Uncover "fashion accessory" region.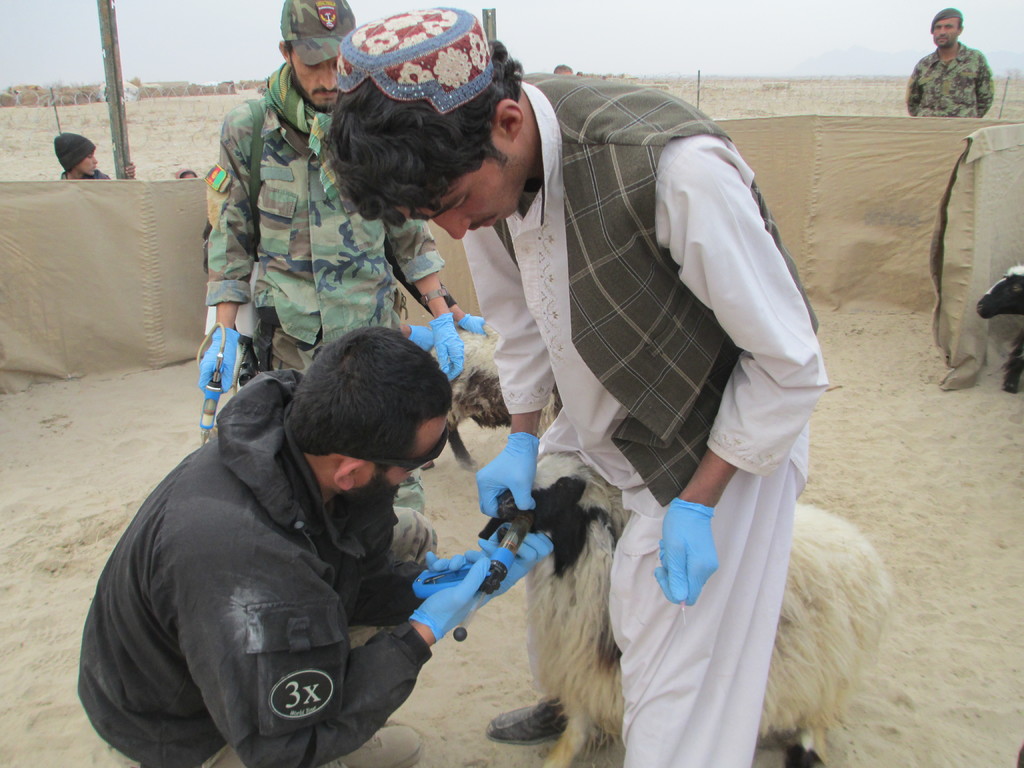
Uncovered: pyautogui.locateOnScreen(49, 132, 98, 173).
